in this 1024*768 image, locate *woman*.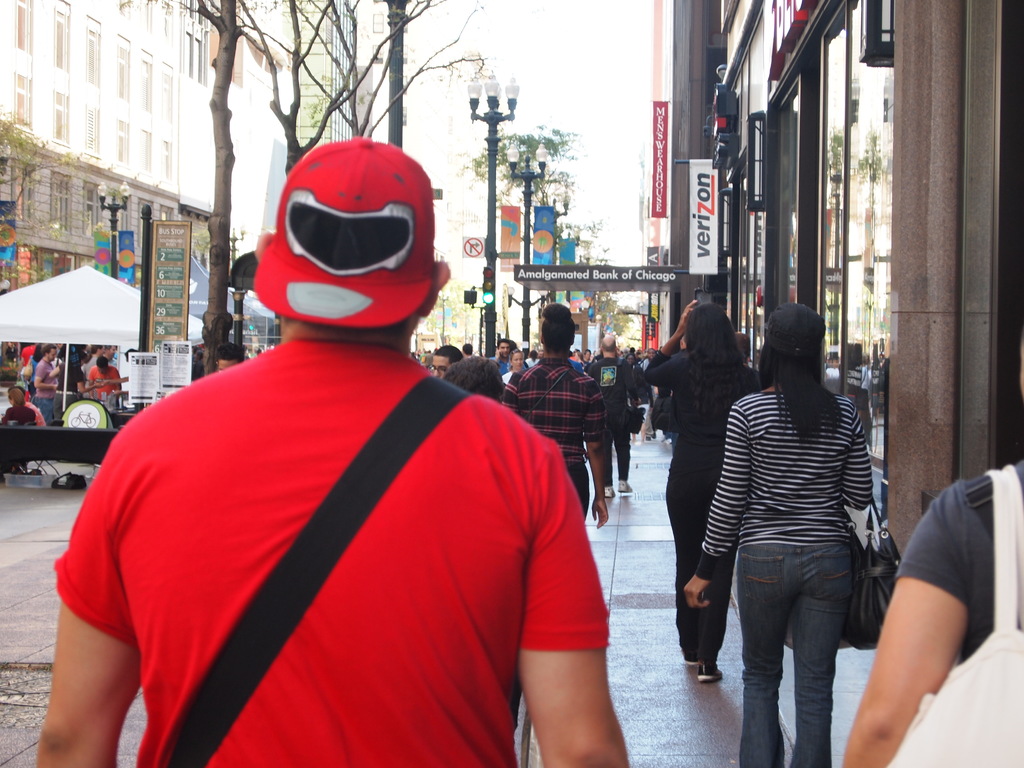
Bounding box: (left=644, top=302, right=770, bottom=681).
